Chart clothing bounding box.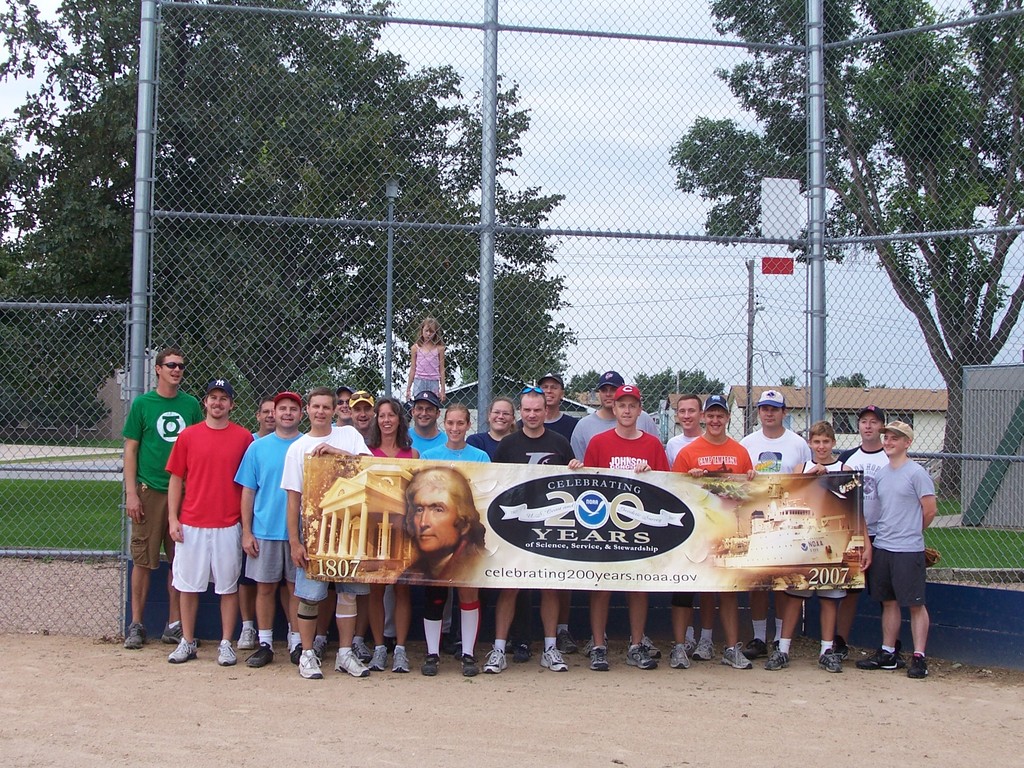
Charted: x1=513 y1=419 x2=578 y2=442.
